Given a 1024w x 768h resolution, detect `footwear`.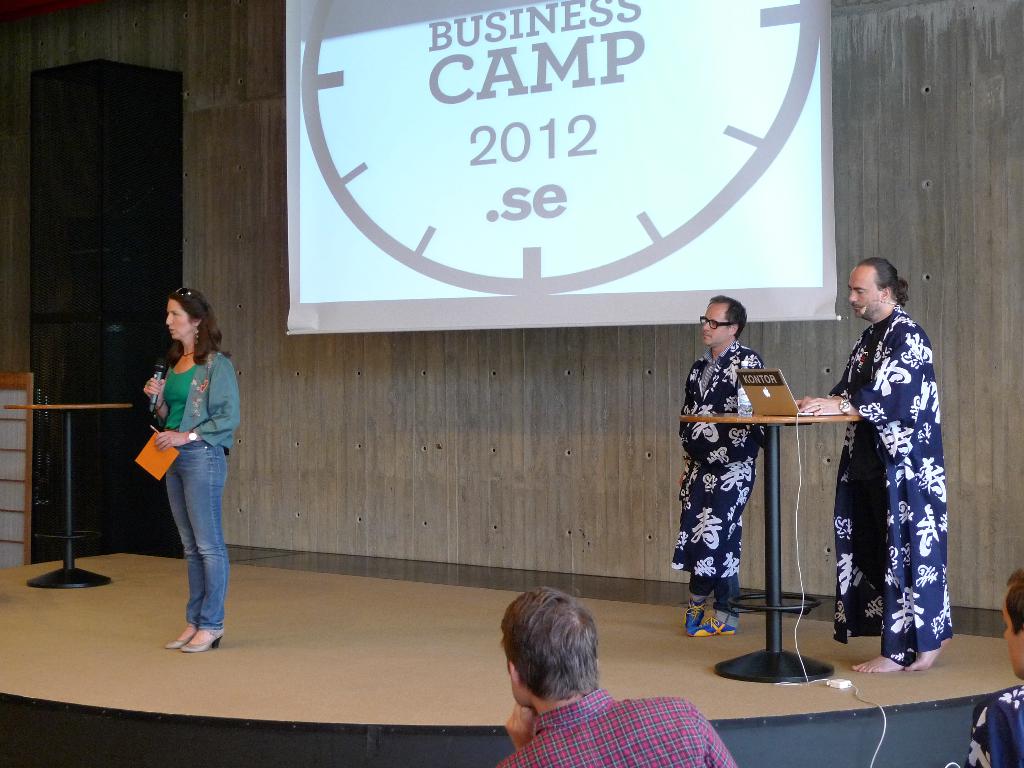
682:601:707:634.
